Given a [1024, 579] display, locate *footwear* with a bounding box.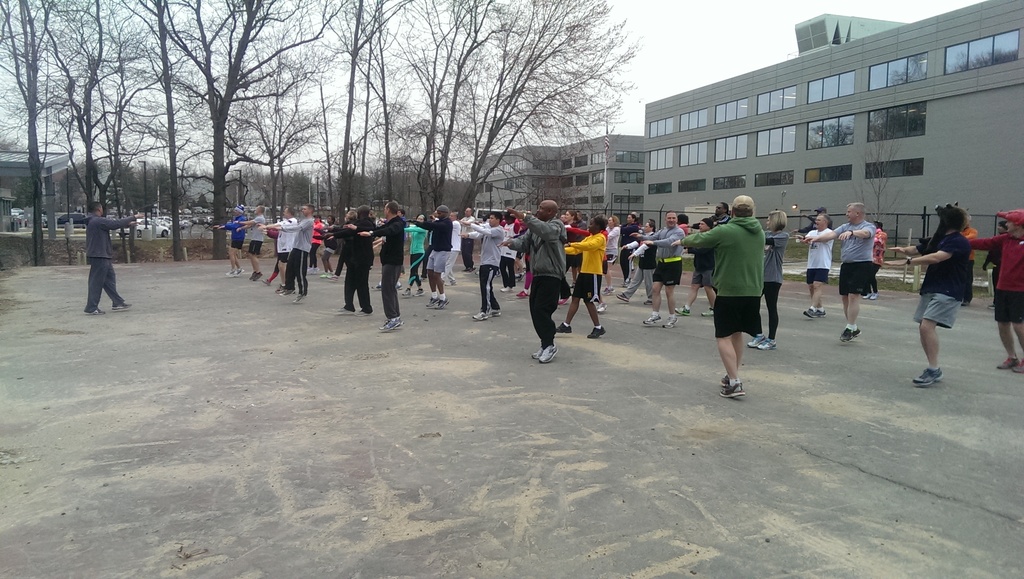
Located: box=[994, 357, 1016, 370].
